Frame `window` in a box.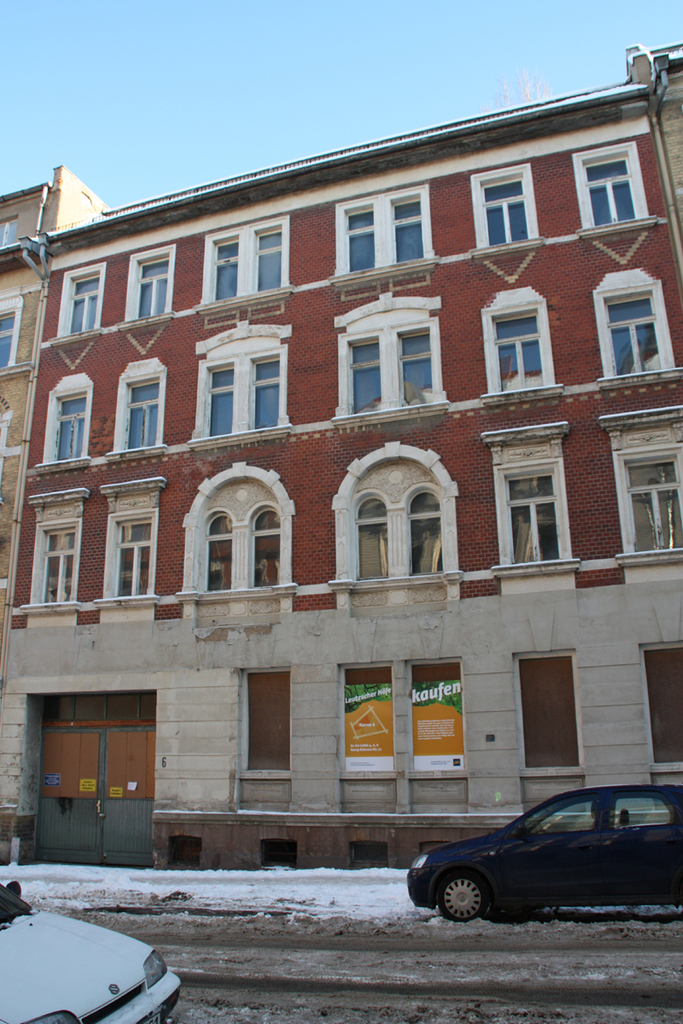
(477,286,555,398).
